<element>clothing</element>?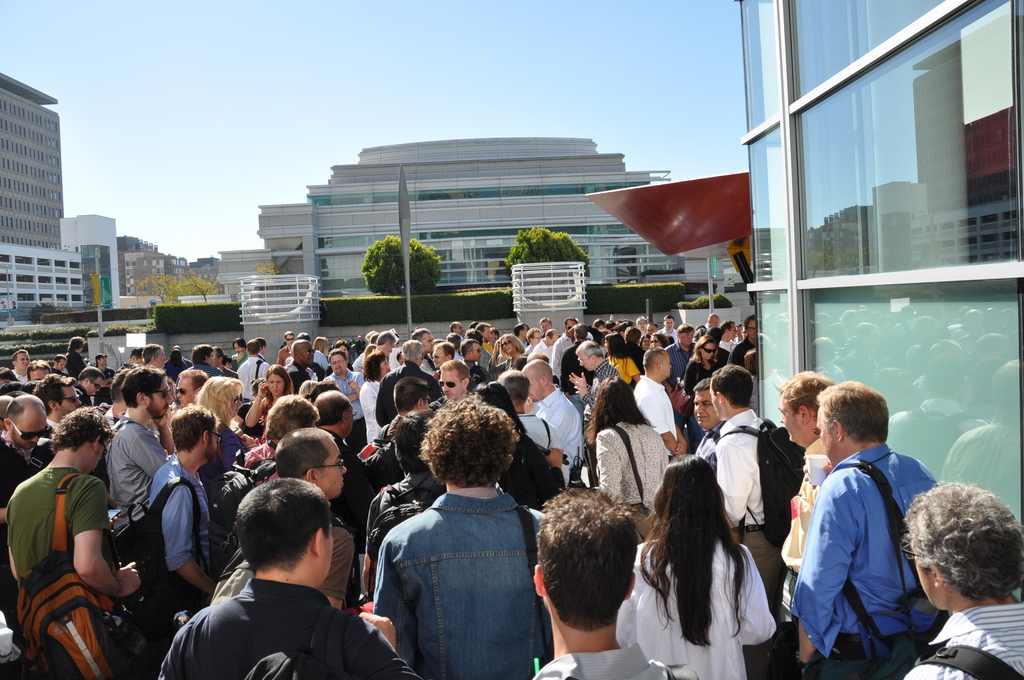
(x1=685, y1=359, x2=721, y2=441)
